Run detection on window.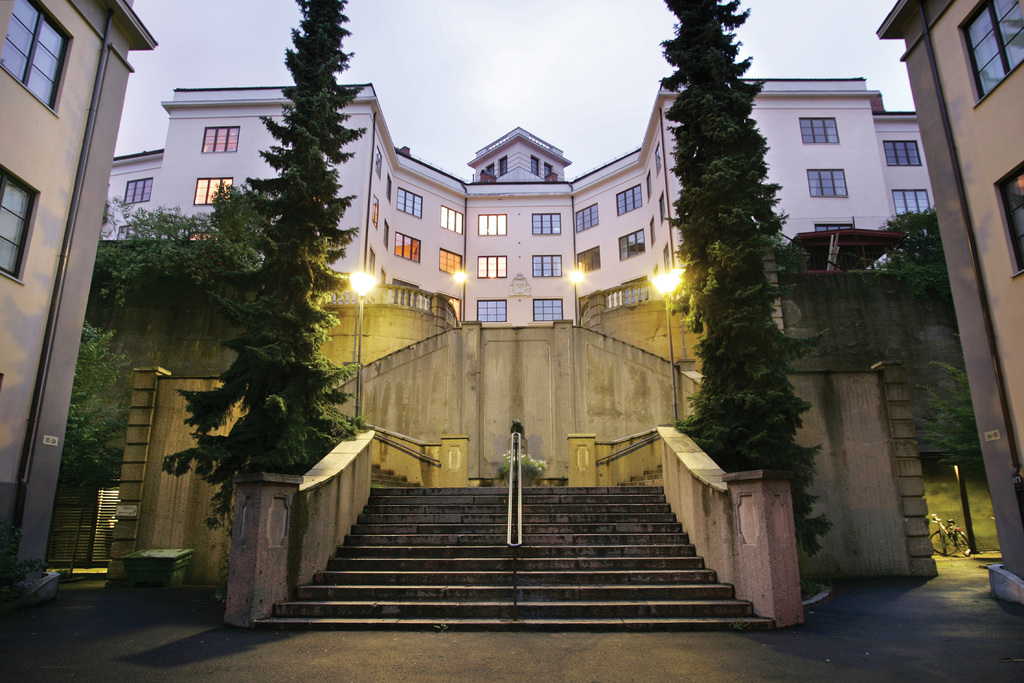
Result: BBox(381, 220, 390, 252).
